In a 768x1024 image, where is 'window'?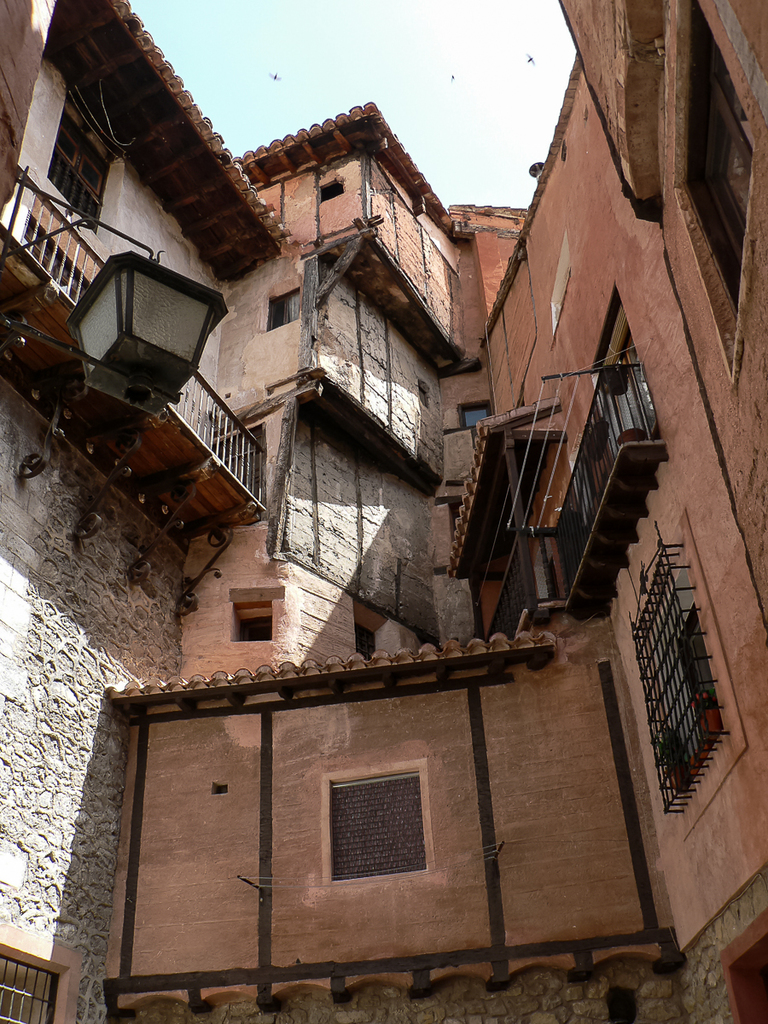
detection(265, 286, 300, 329).
